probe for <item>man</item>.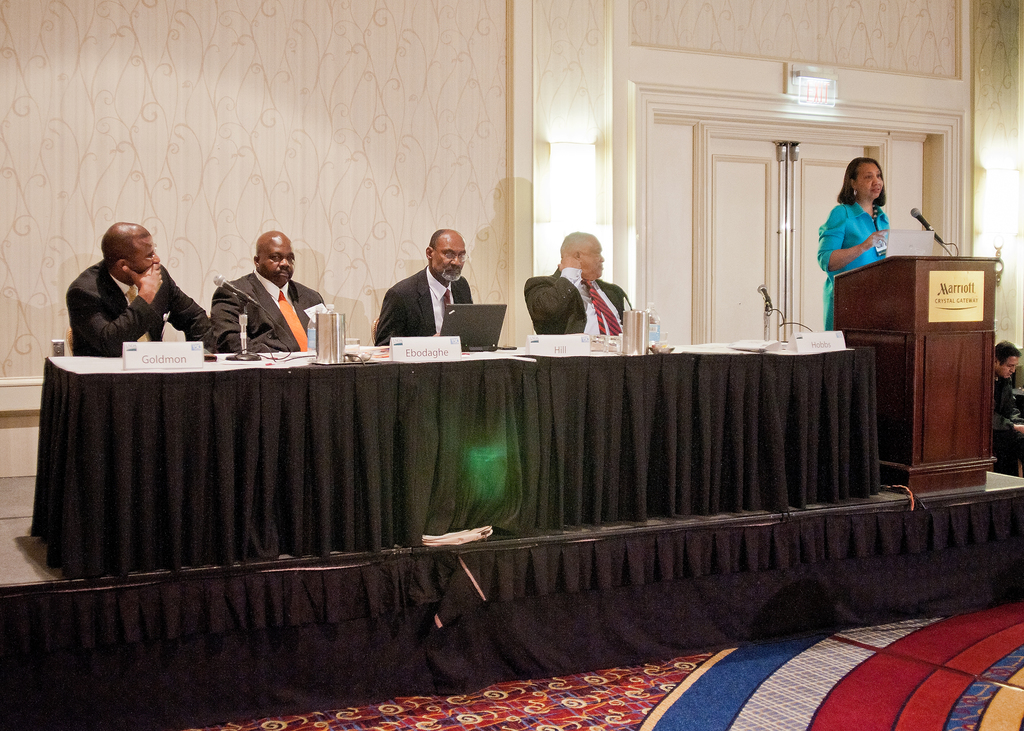
Probe result: [205,230,326,353].
